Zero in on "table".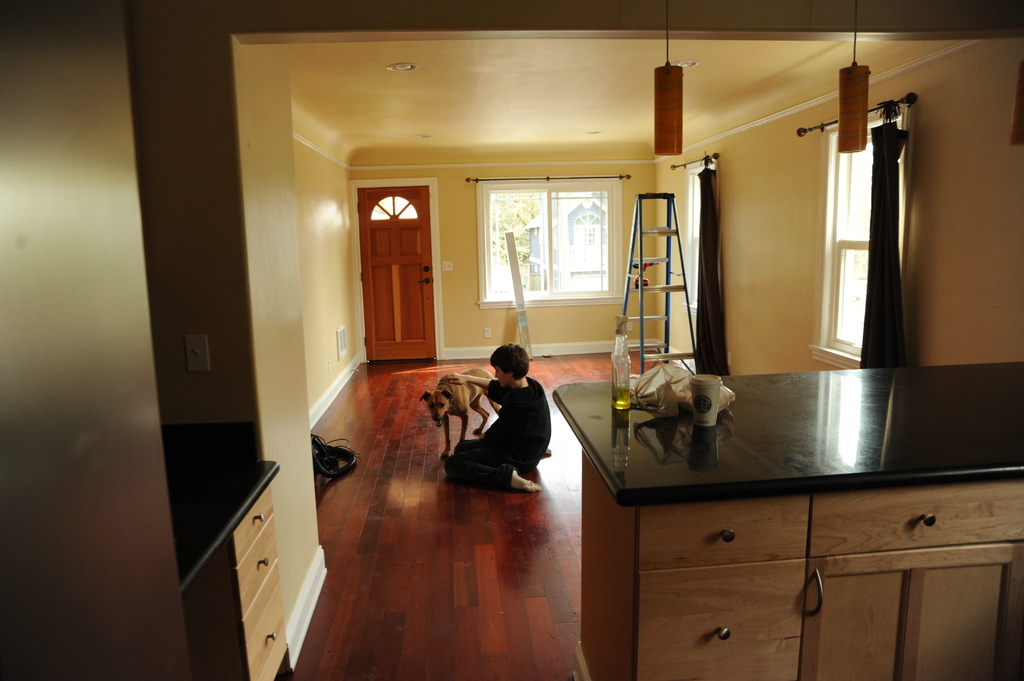
Zeroed in: pyautogui.locateOnScreen(550, 358, 1023, 680).
